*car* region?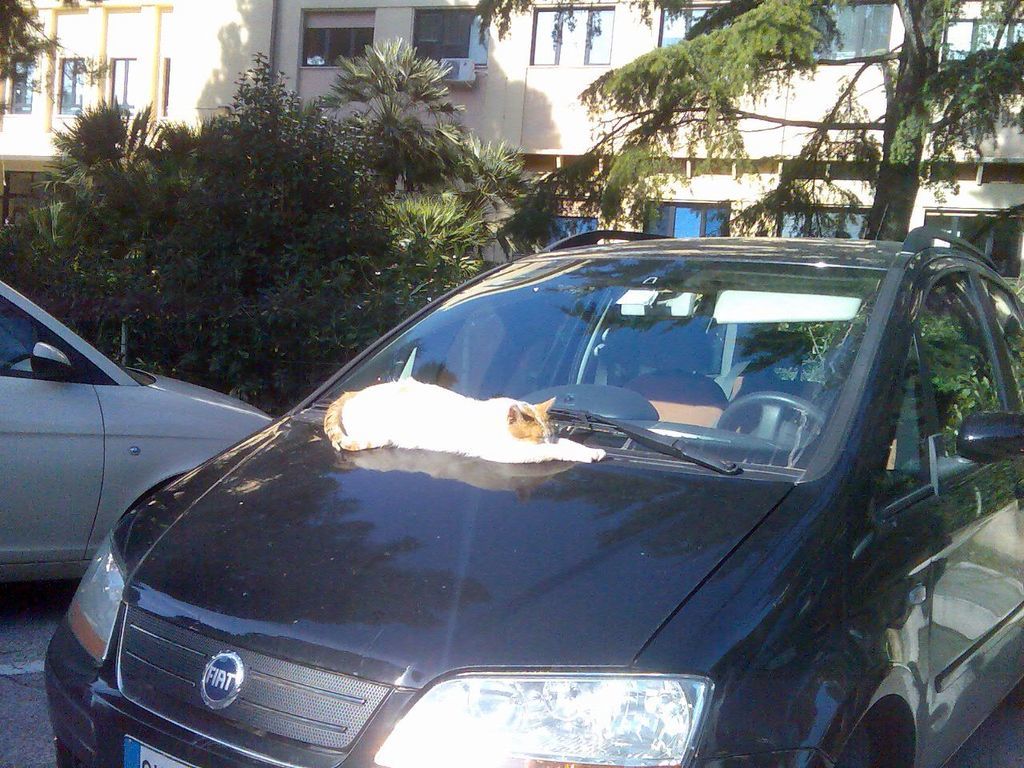
rect(0, 278, 272, 578)
